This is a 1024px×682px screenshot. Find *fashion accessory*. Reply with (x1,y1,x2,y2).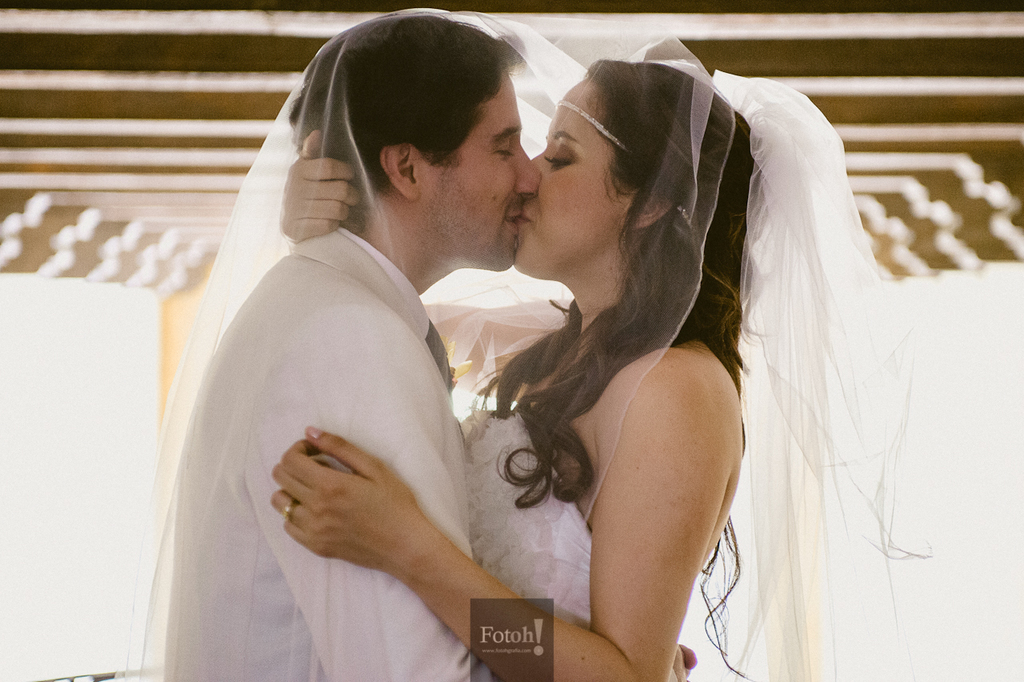
(556,97,702,237).
